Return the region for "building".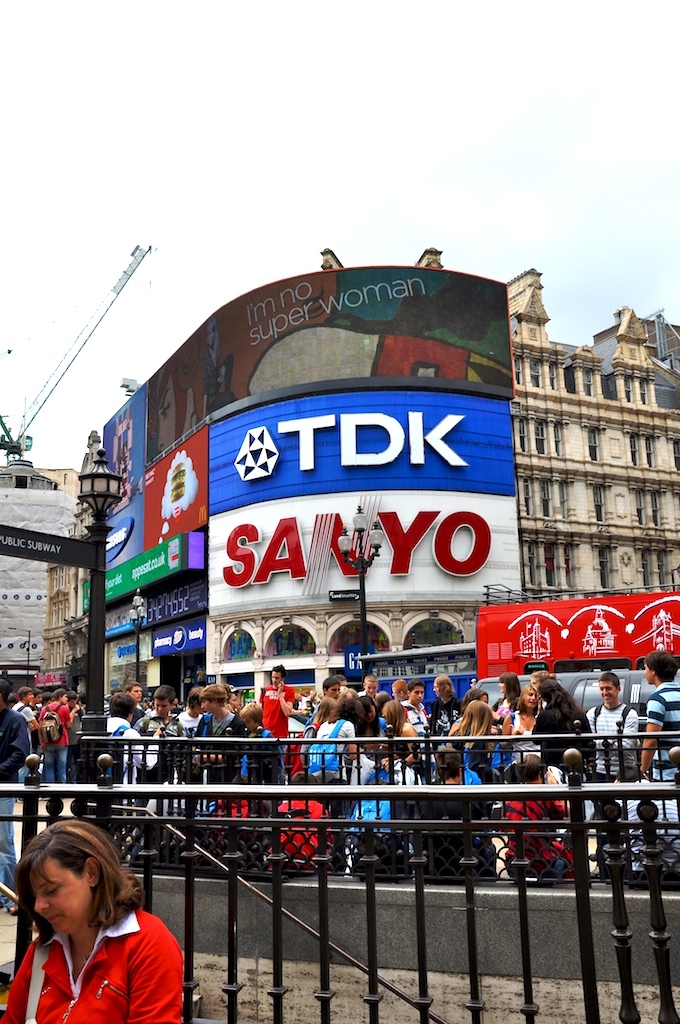
[x1=43, y1=246, x2=679, y2=684].
